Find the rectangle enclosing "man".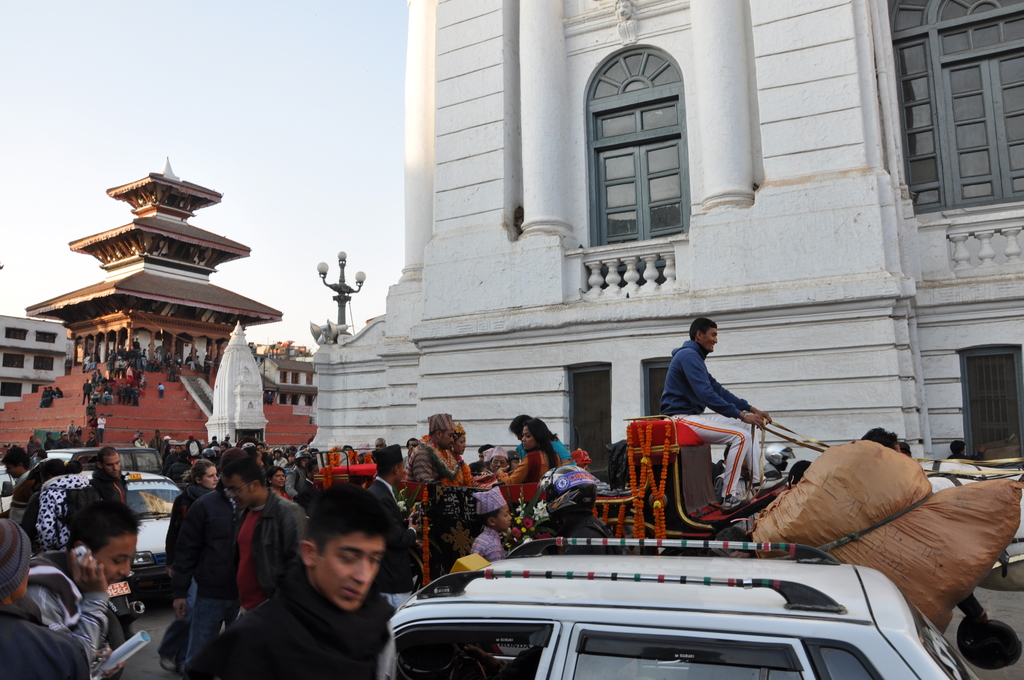
left=408, top=407, right=492, bottom=508.
